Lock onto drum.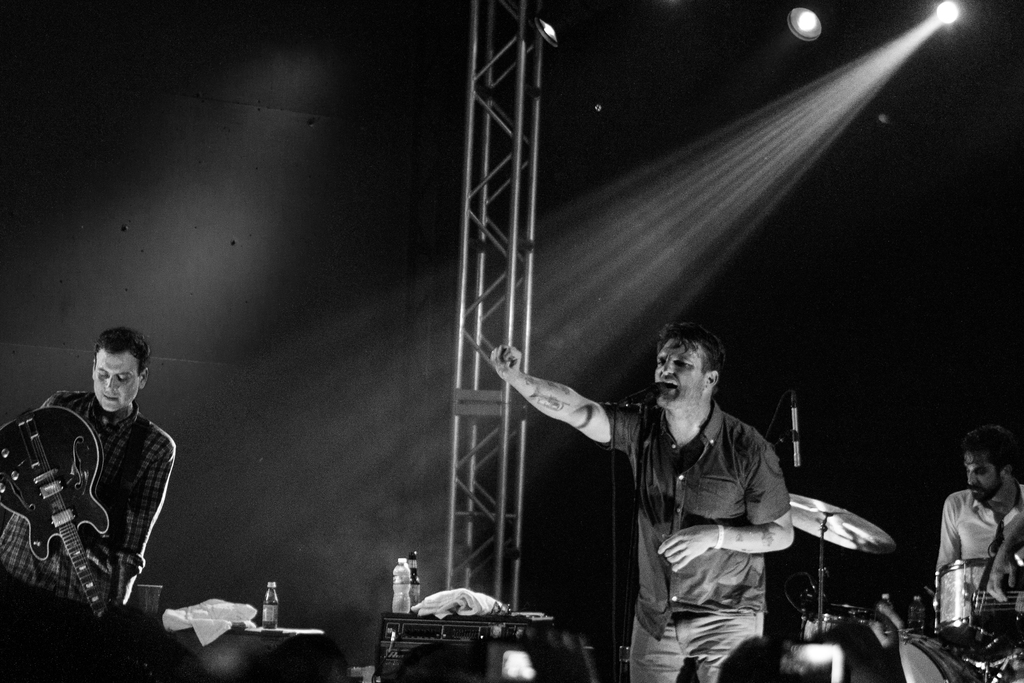
Locked: [x1=931, y1=557, x2=1023, y2=661].
